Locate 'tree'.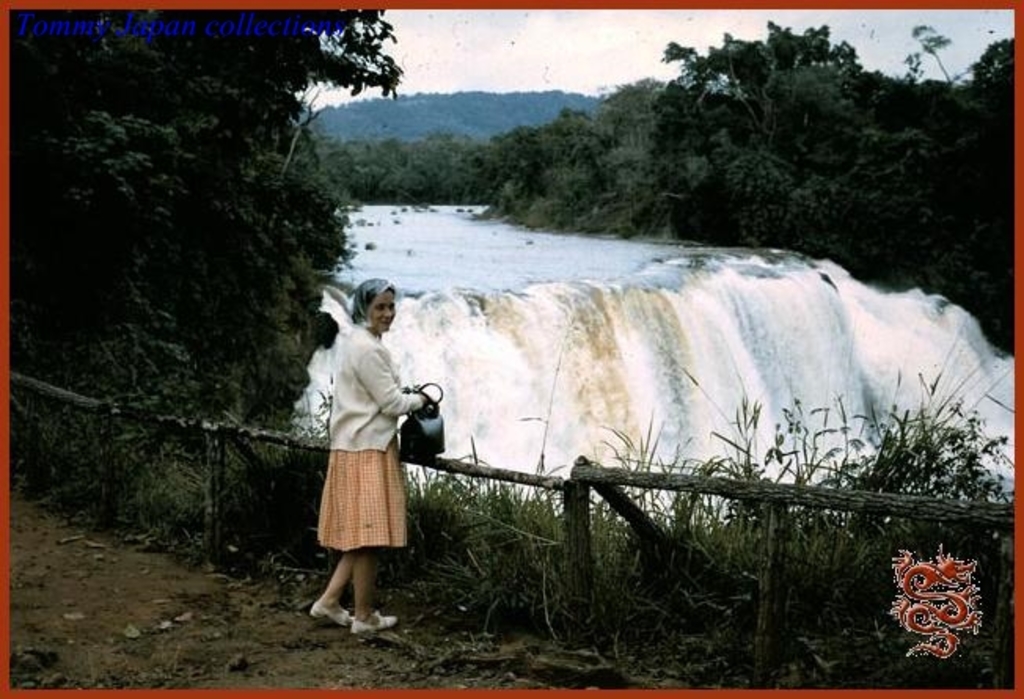
Bounding box: (0,0,424,421).
